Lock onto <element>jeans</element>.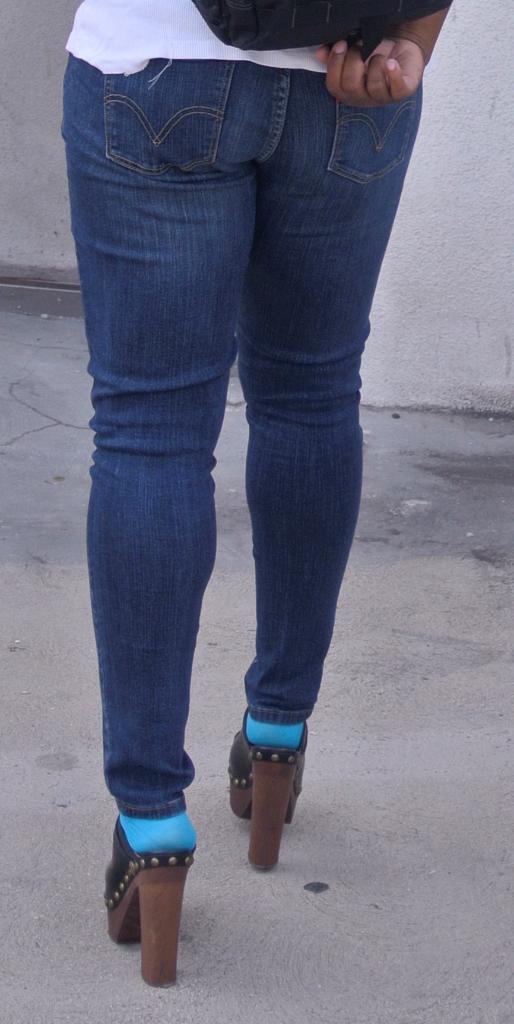
Locked: <bbox>58, 52, 428, 817</bbox>.
